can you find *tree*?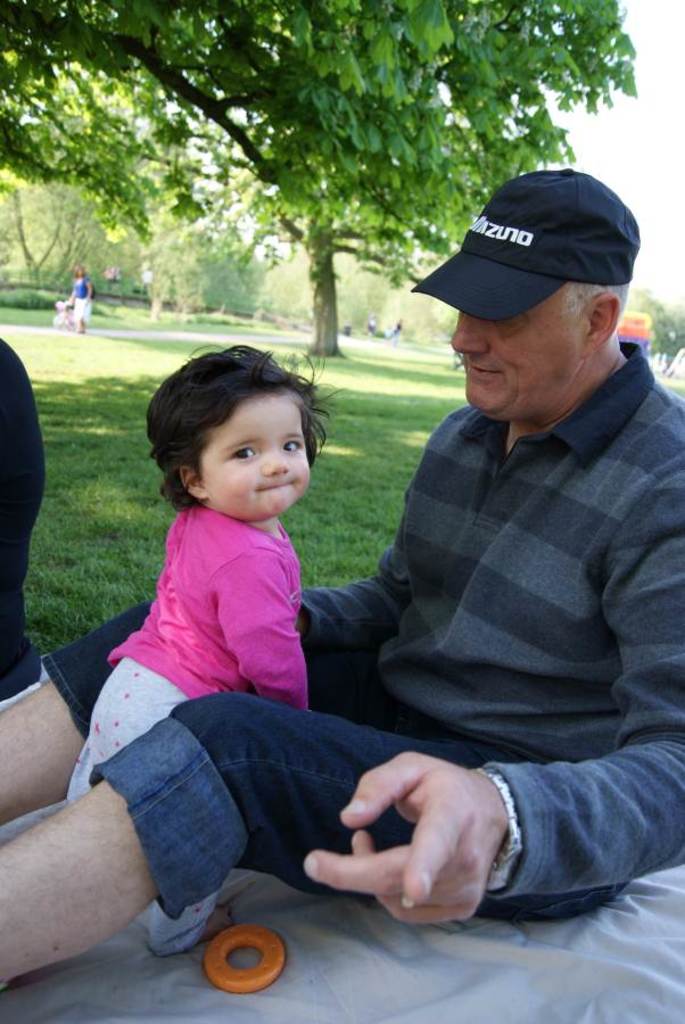
Yes, bounding box: (0, 0, 638, 299).
